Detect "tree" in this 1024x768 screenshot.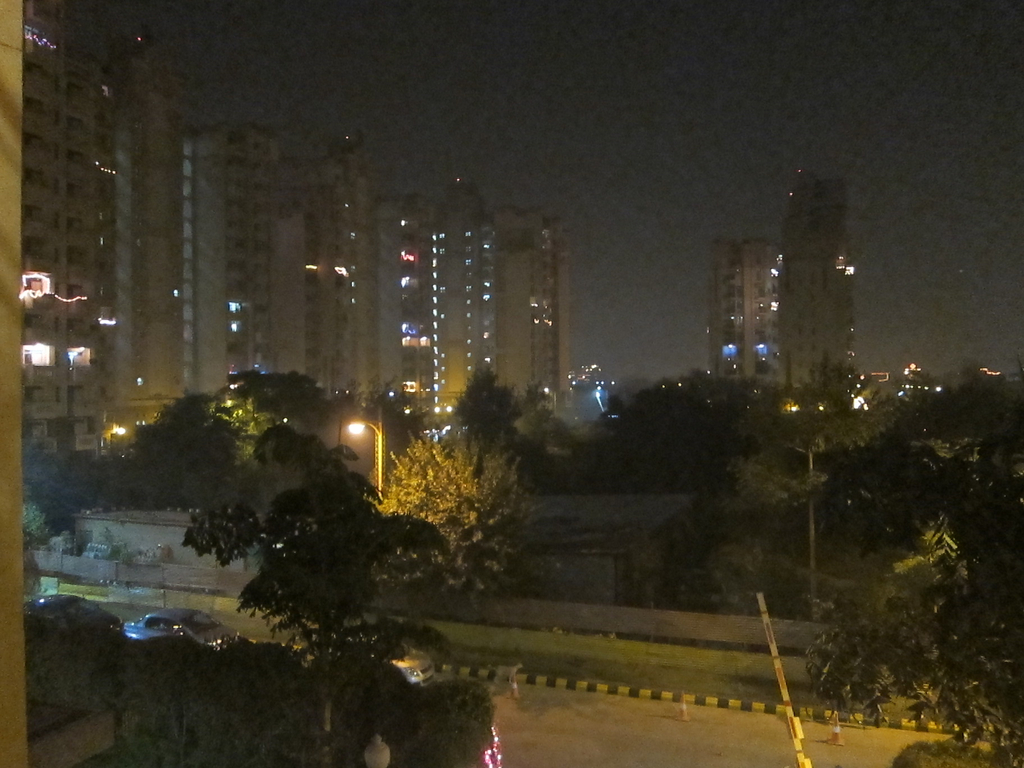
Detection: pyautogui.locateOnScreen(360, 422, 543, 566).
